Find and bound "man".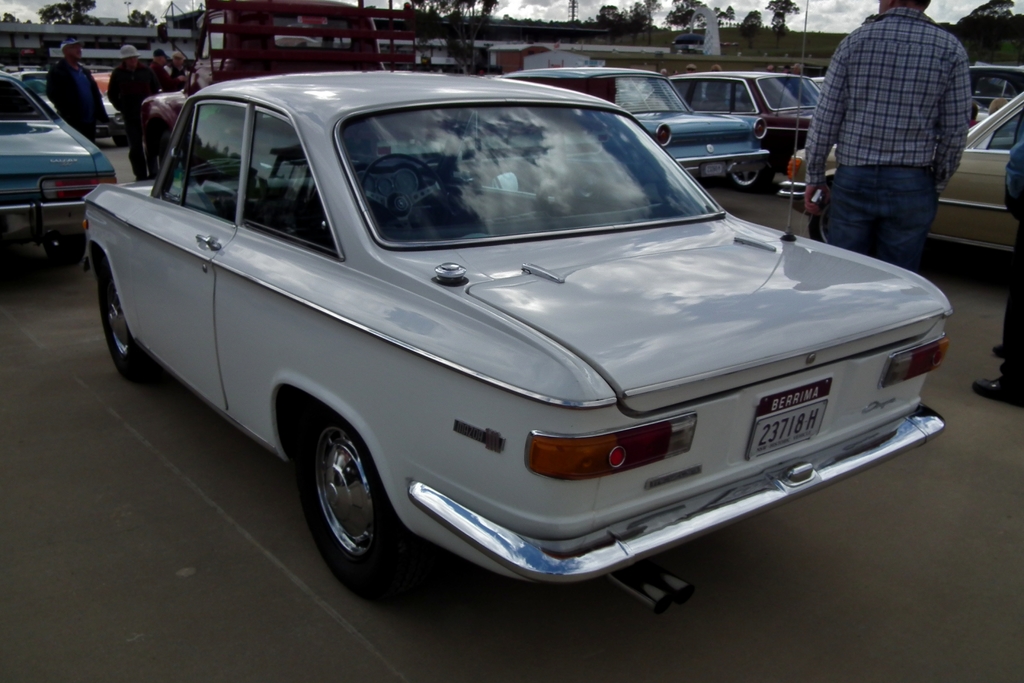
Bound: [45,39,110,143].
